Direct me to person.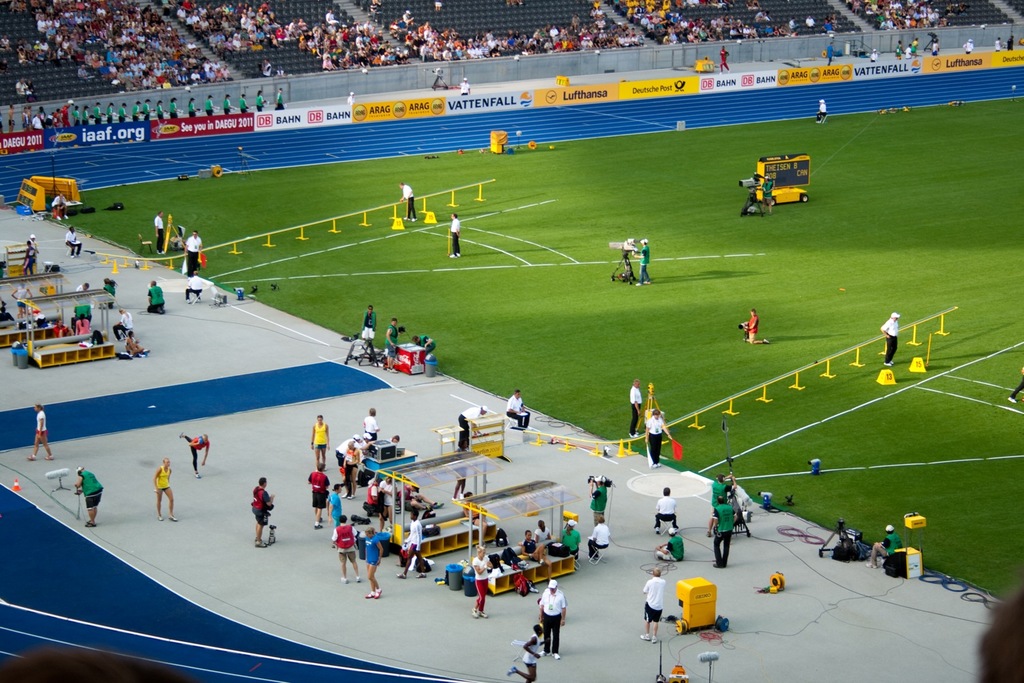
Direction: (x1=450, y1=212, x2=463, y2=260).
